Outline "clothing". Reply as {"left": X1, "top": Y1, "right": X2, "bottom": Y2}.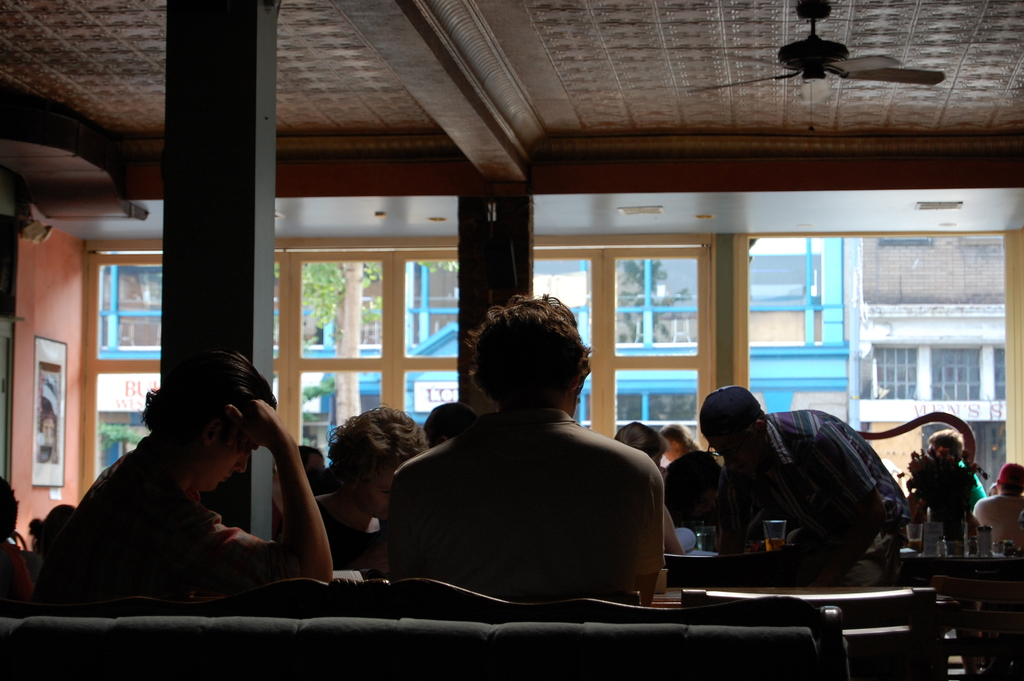
{"left": 733, "top": 407, "right": 913, "bottom": 551}.
